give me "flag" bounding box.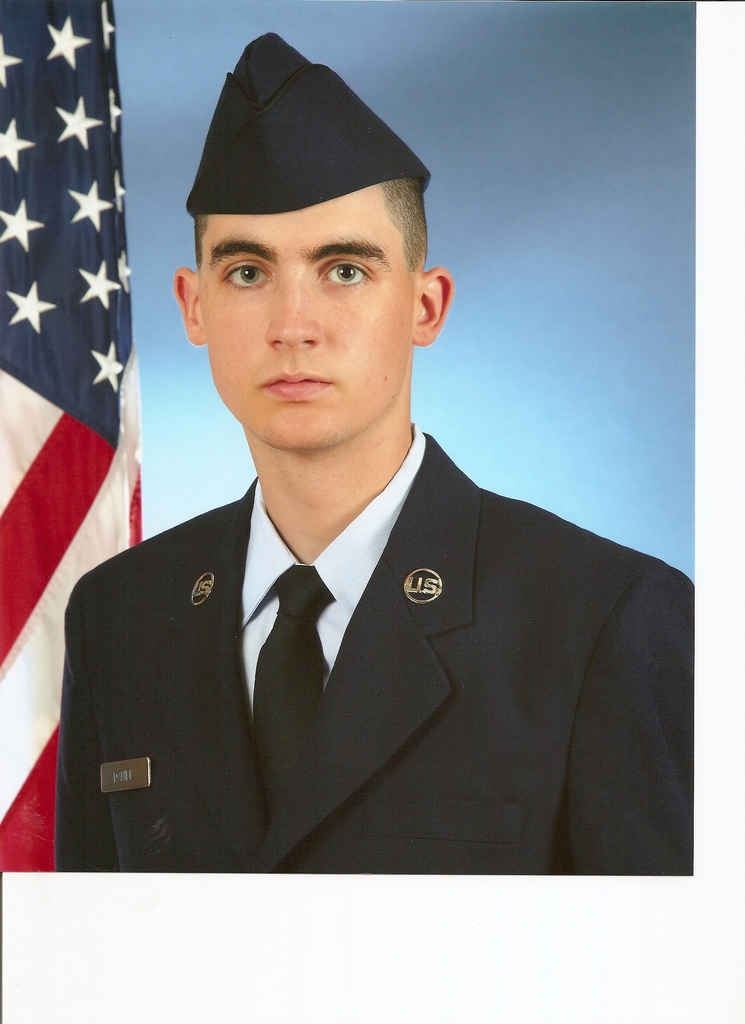
pyautogui.locateOnScreen(17, 35, 149, 813).
